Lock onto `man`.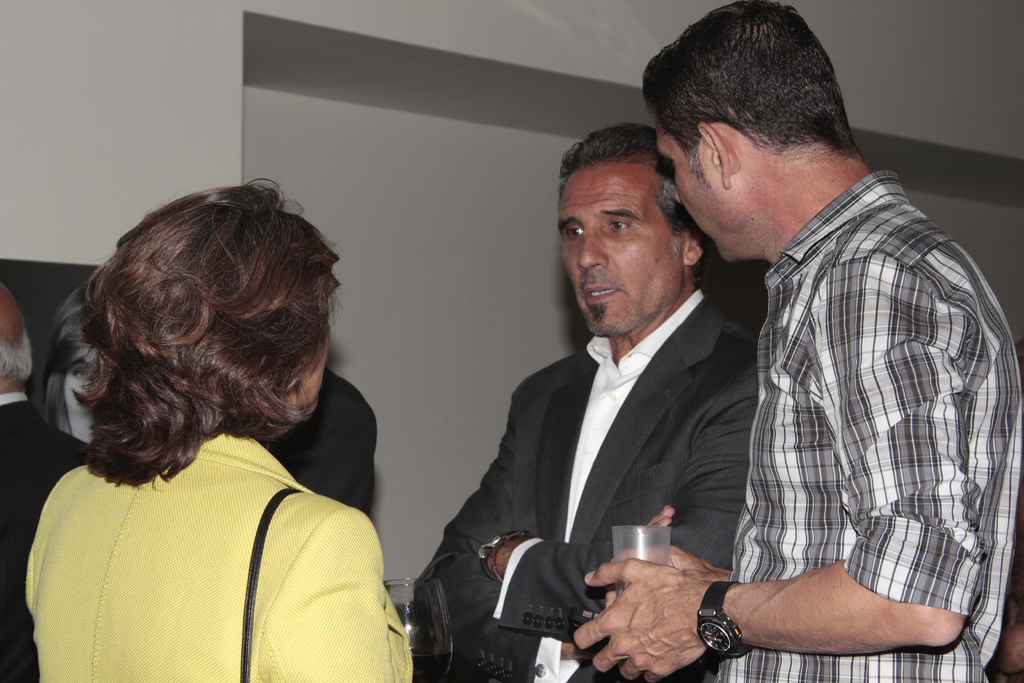
Locked: 564/0/1023/682.
